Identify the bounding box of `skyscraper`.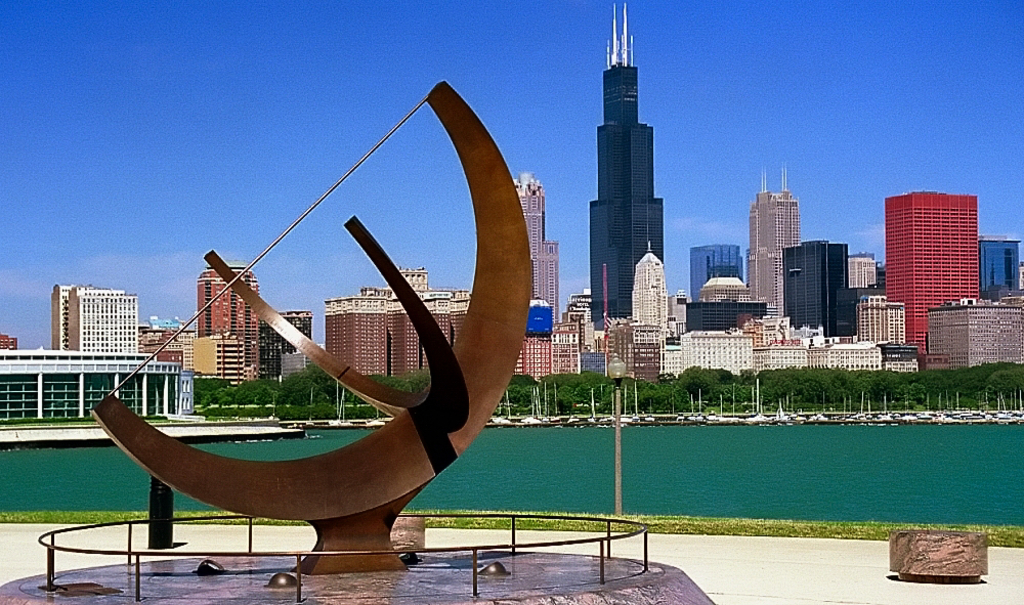
(x1=777, y1=236, x2=847, y2=339).
